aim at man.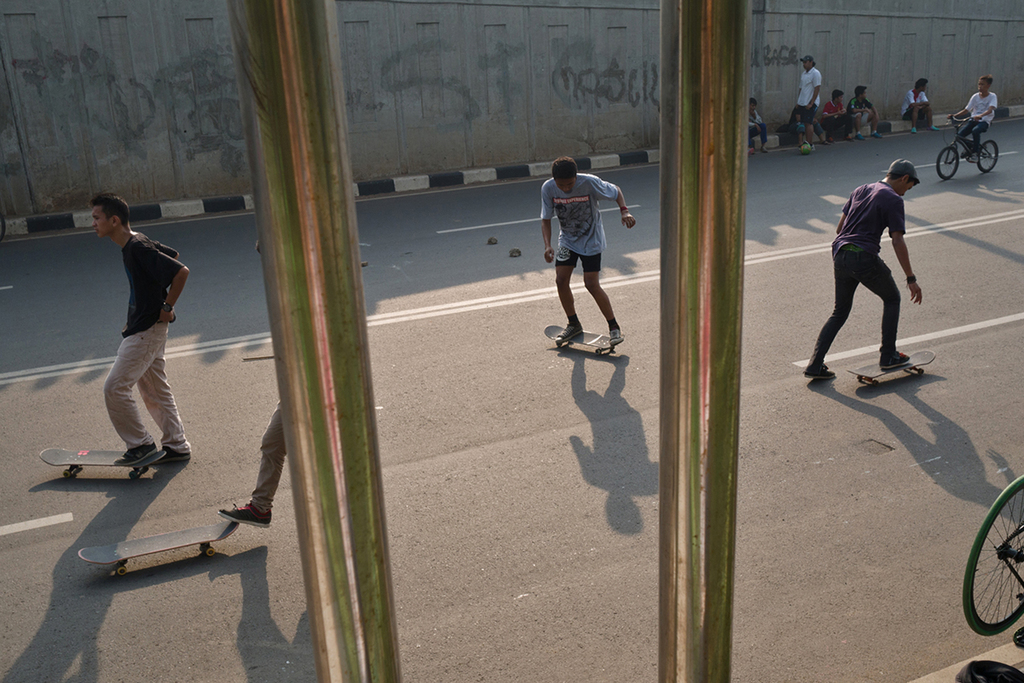
Aimed at 817:142:936:382.
